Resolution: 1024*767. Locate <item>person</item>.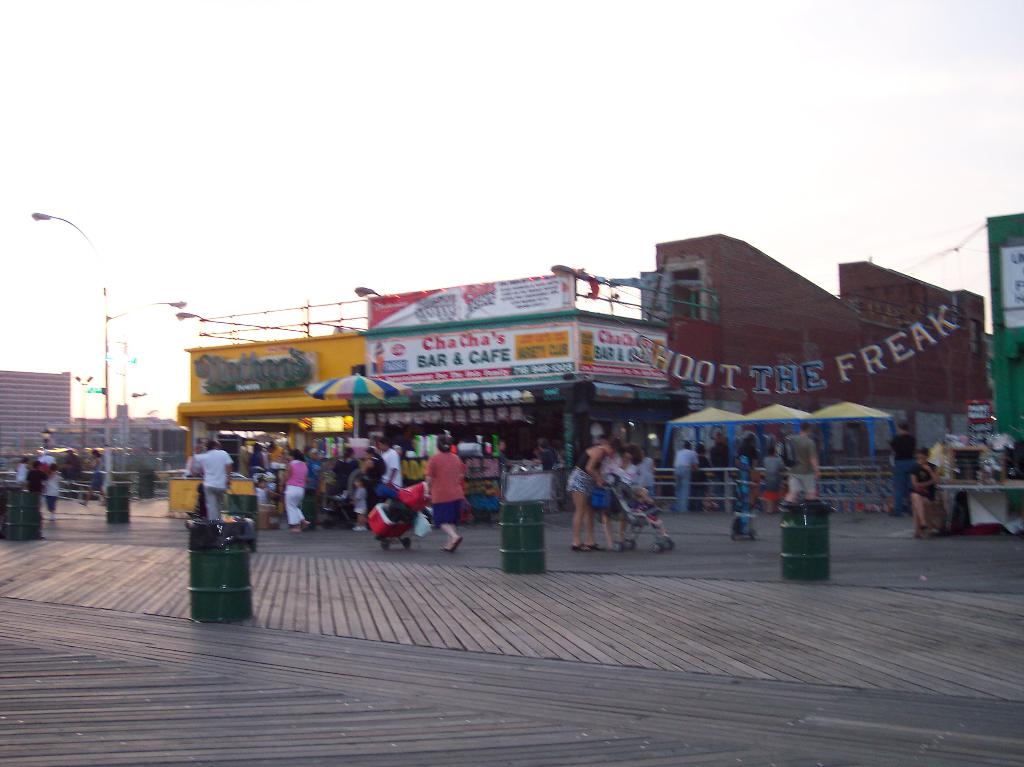
(668, 440, 697, 510).
